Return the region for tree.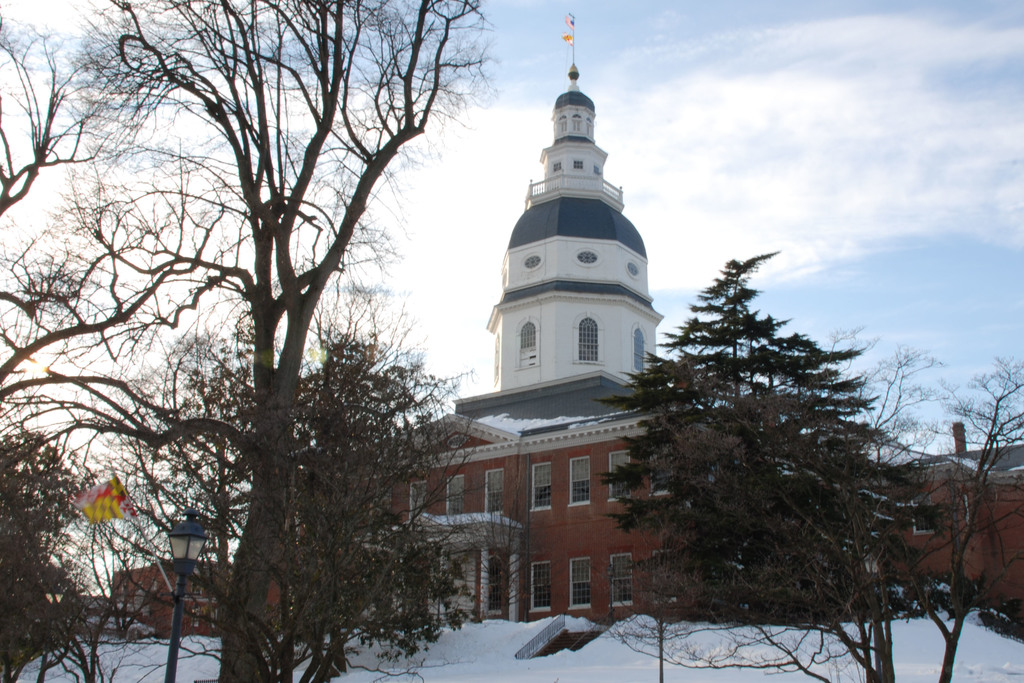
l=0, t=0, r=492, b=682.
